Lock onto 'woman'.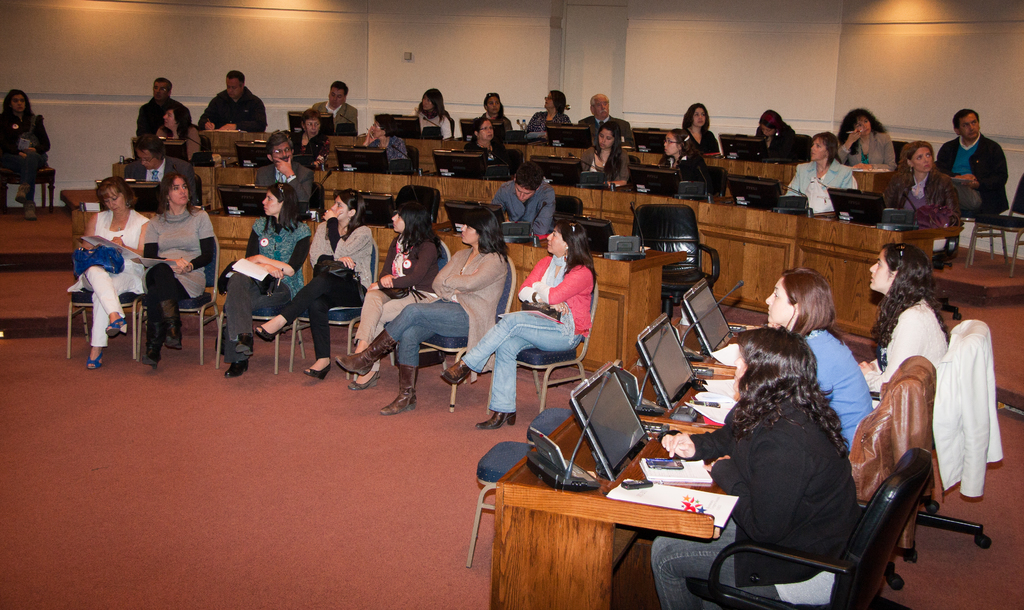
Locked: bbox=(69, 176, 152, 369).
